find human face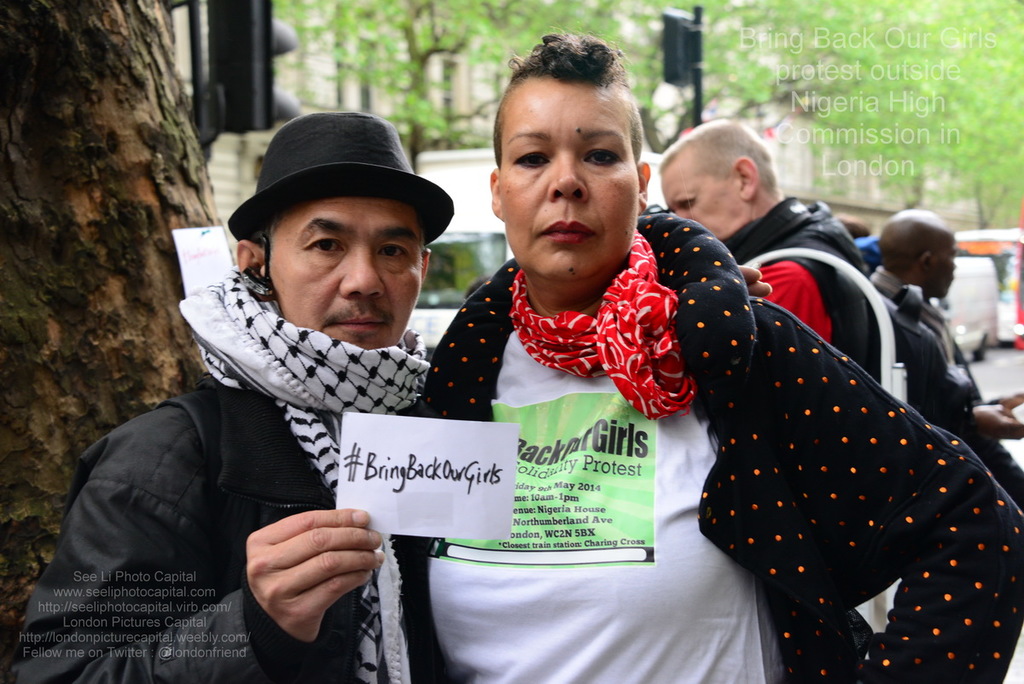
x1=499 y1=79 x2=640 y2=279
